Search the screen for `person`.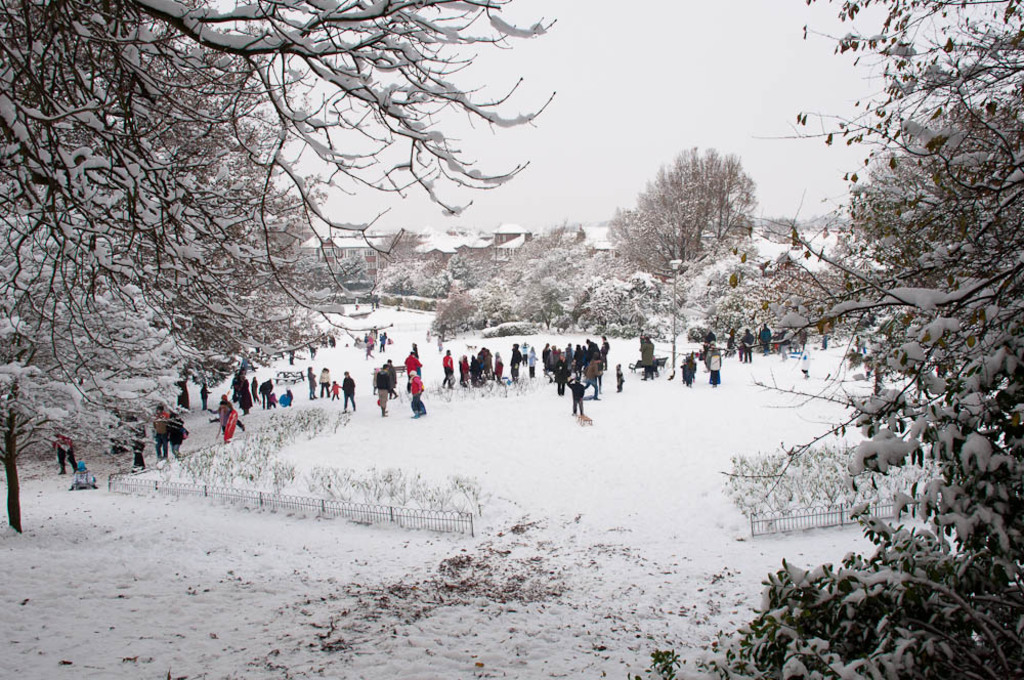
Found at [258,376,275,412].
